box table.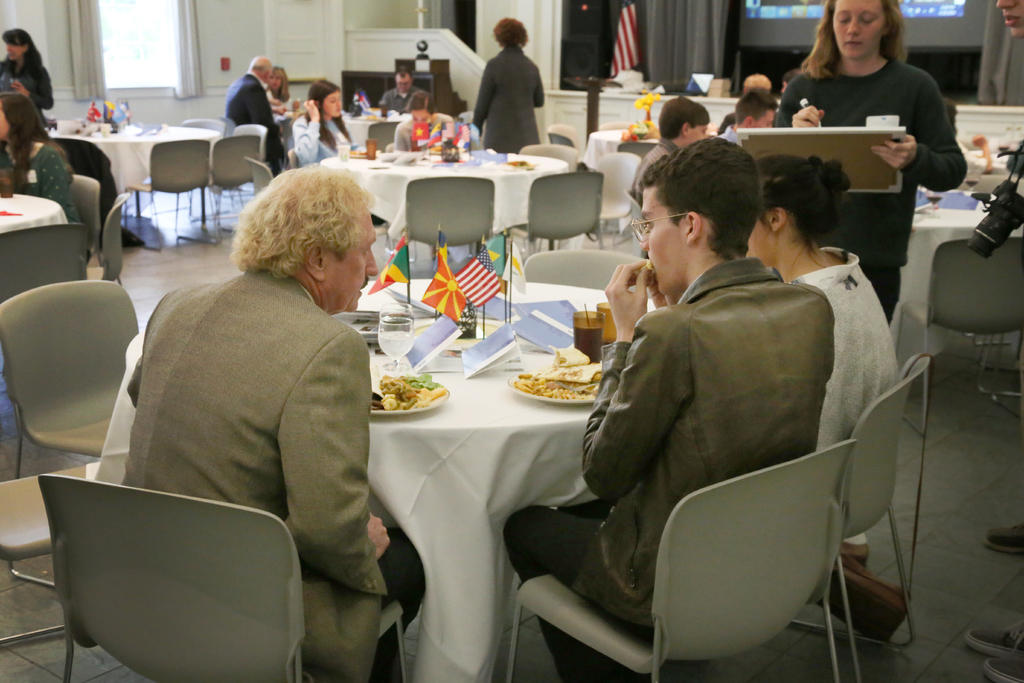
<region>0, 186, 68, 248</region>.
